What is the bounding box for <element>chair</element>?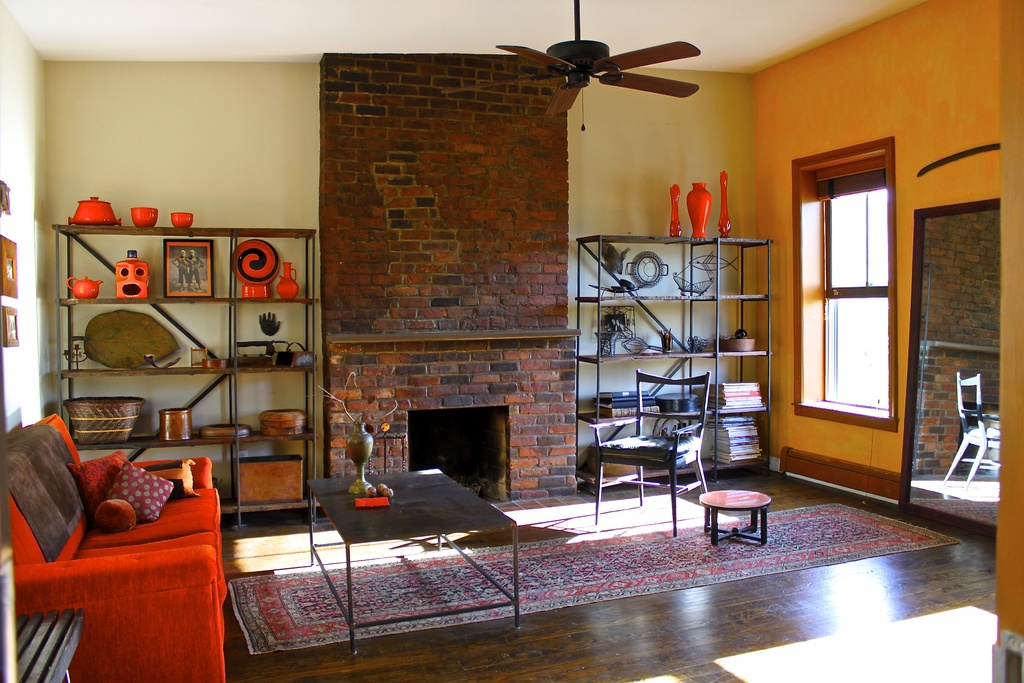
<region>587, 383, 724, 543</region>.
